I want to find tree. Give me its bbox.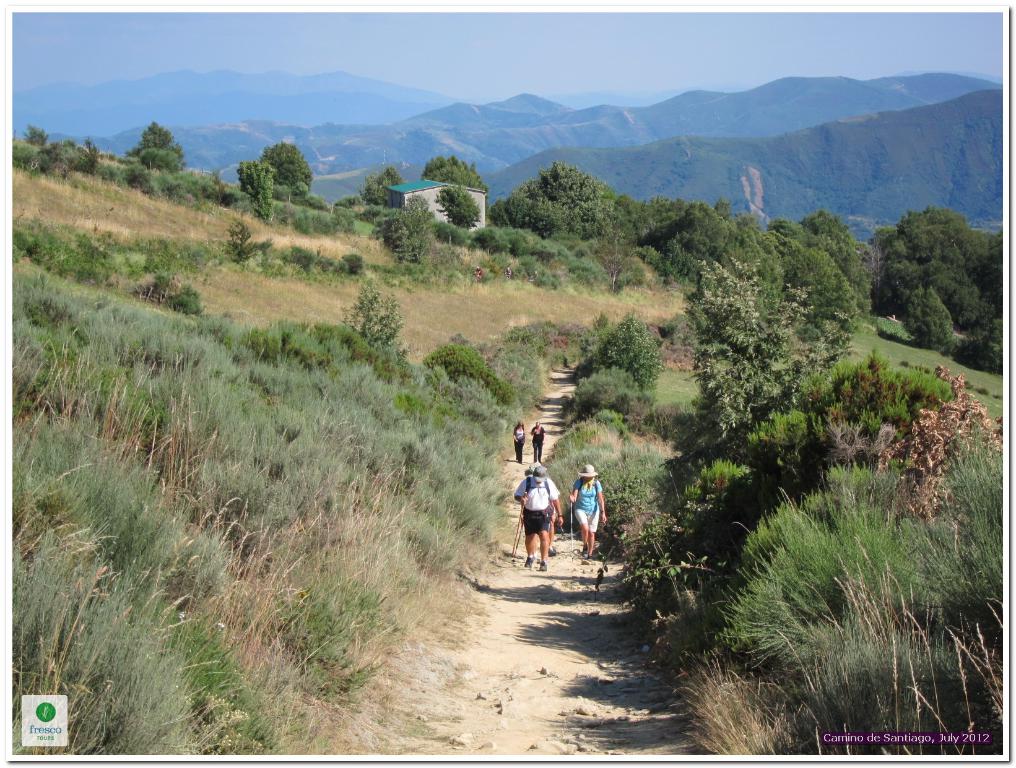
<box>24,121,49,148</box>.
